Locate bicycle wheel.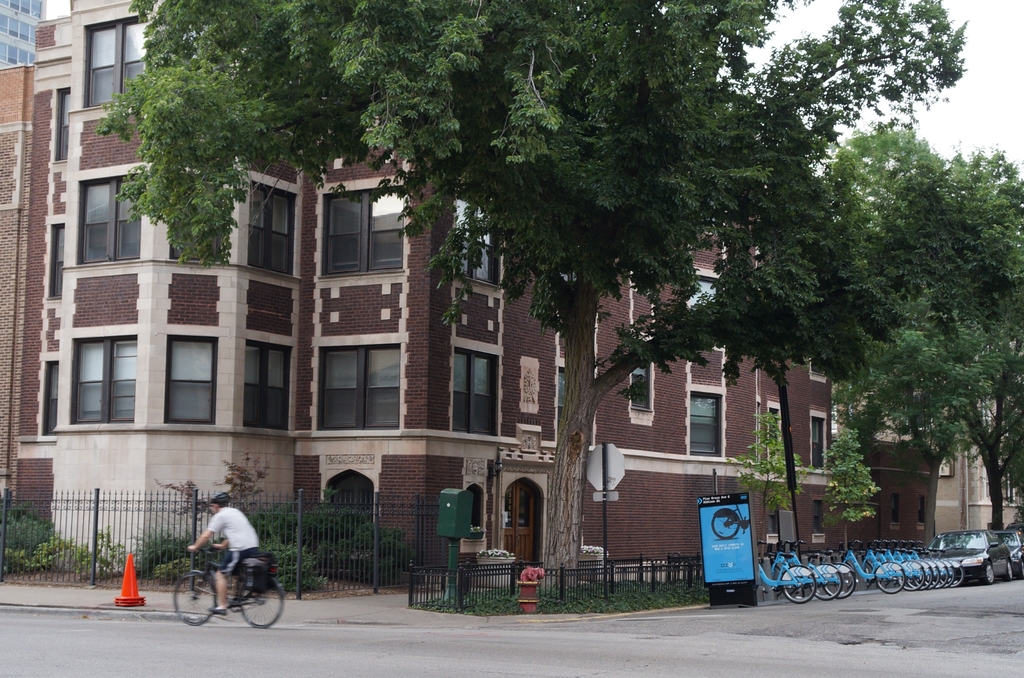
Bounding box: pyautogui.locateOnScreen(916, 569, 934, 587).
